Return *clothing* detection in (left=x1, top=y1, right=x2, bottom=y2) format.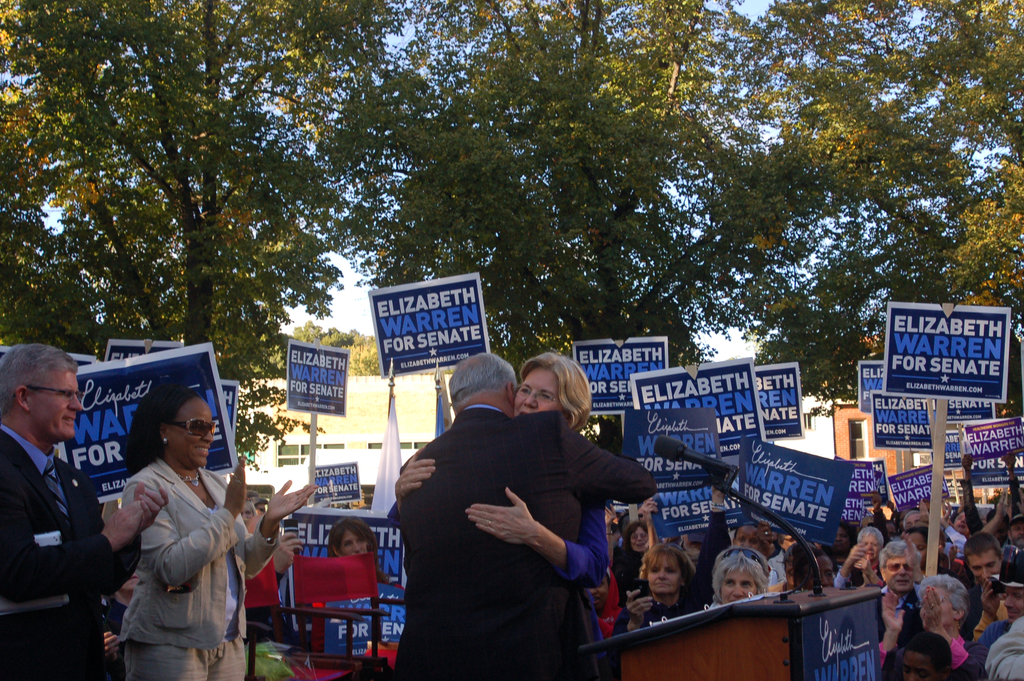
(left=554, top=435, right=604, bottom=590).
